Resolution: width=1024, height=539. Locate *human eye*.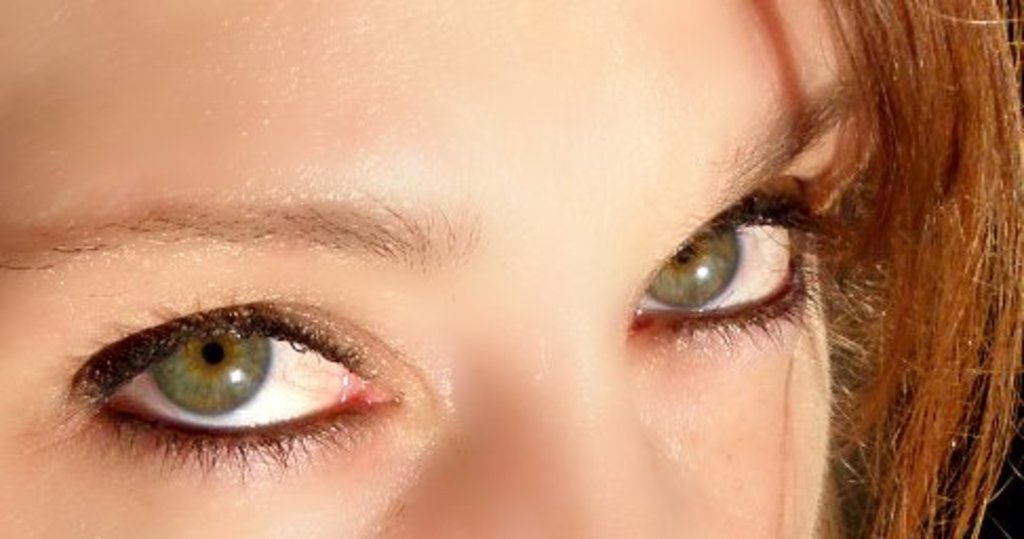
bbox(622, 175, 849, 356).
